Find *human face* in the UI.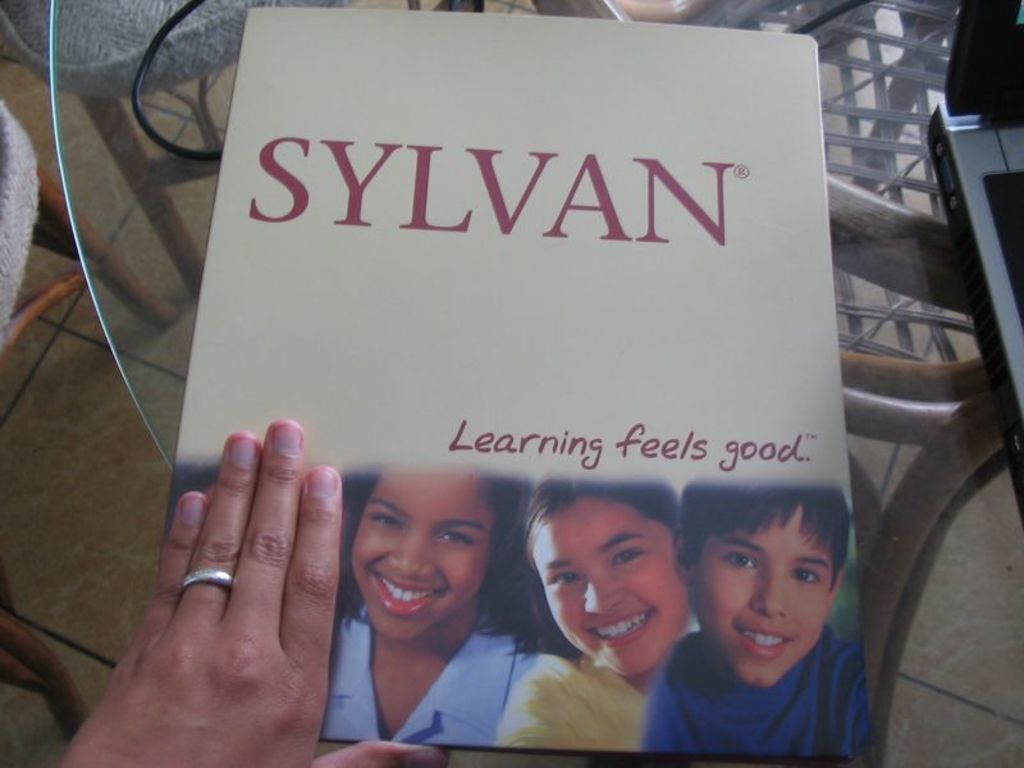
UI element at (left=690, top=504, right=835, bottom=685).
